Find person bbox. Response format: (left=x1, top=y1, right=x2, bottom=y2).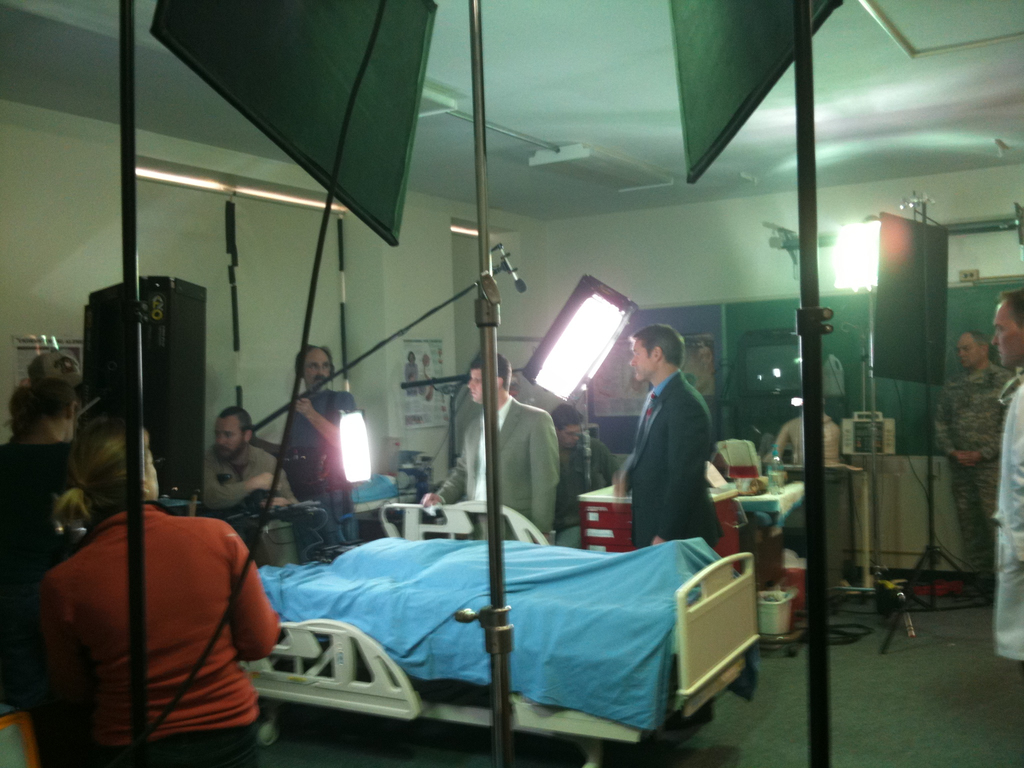
(left=0, top=375, right=79, bottom=717).
